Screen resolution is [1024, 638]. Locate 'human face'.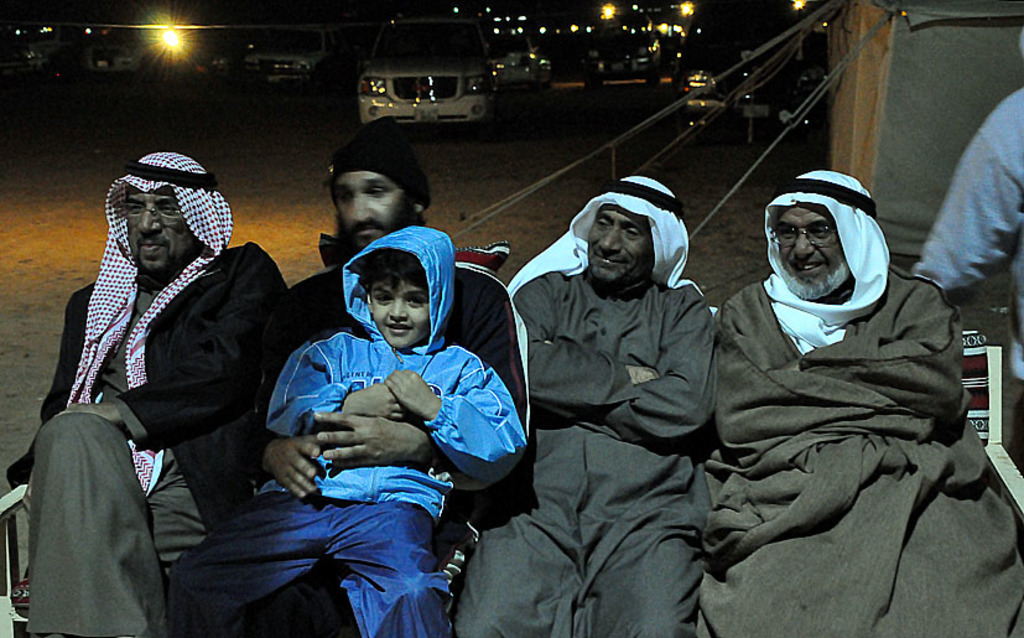
bbox(371, 271, 435, 348).
